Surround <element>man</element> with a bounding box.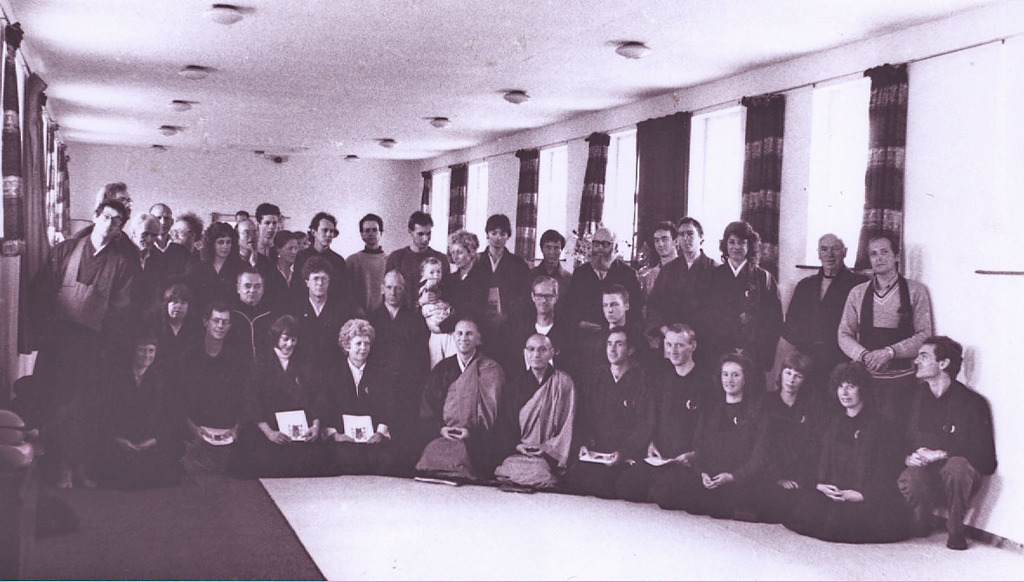
x1=120 y1=347 x2=182 y2=481.
